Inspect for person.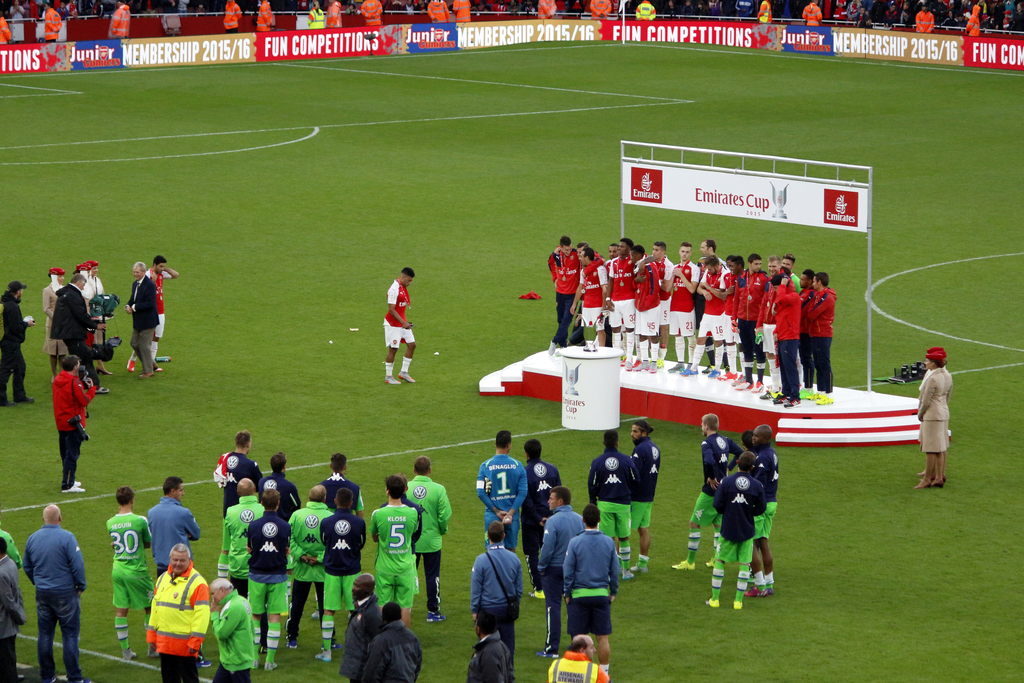
Inspection: (108,3,133,37).
